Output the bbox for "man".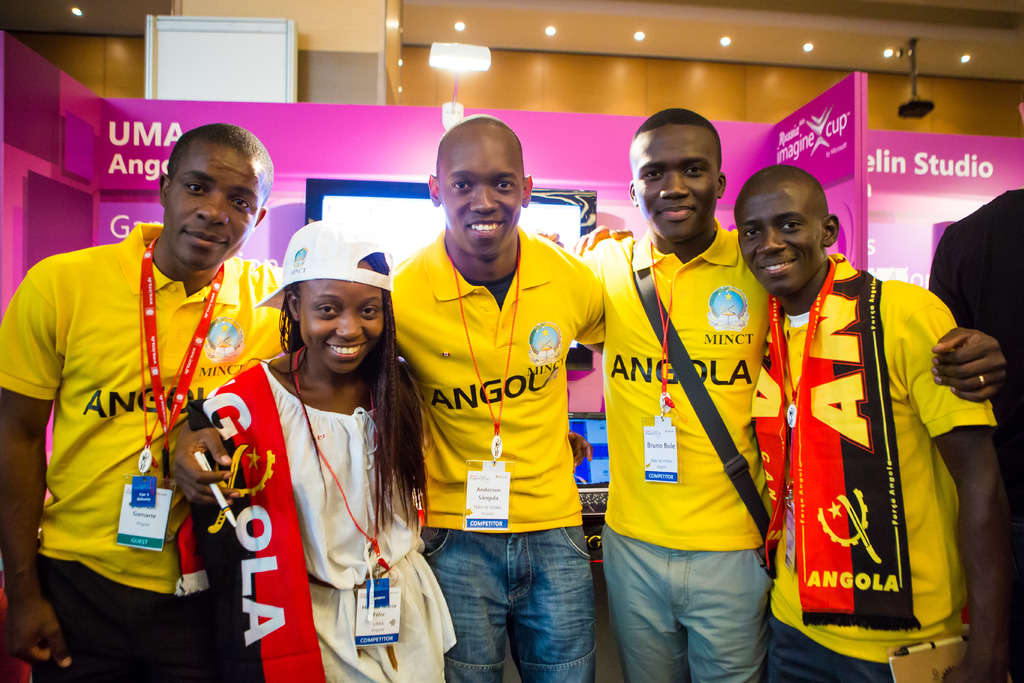
bbox=(22, 131, 291, 668).
